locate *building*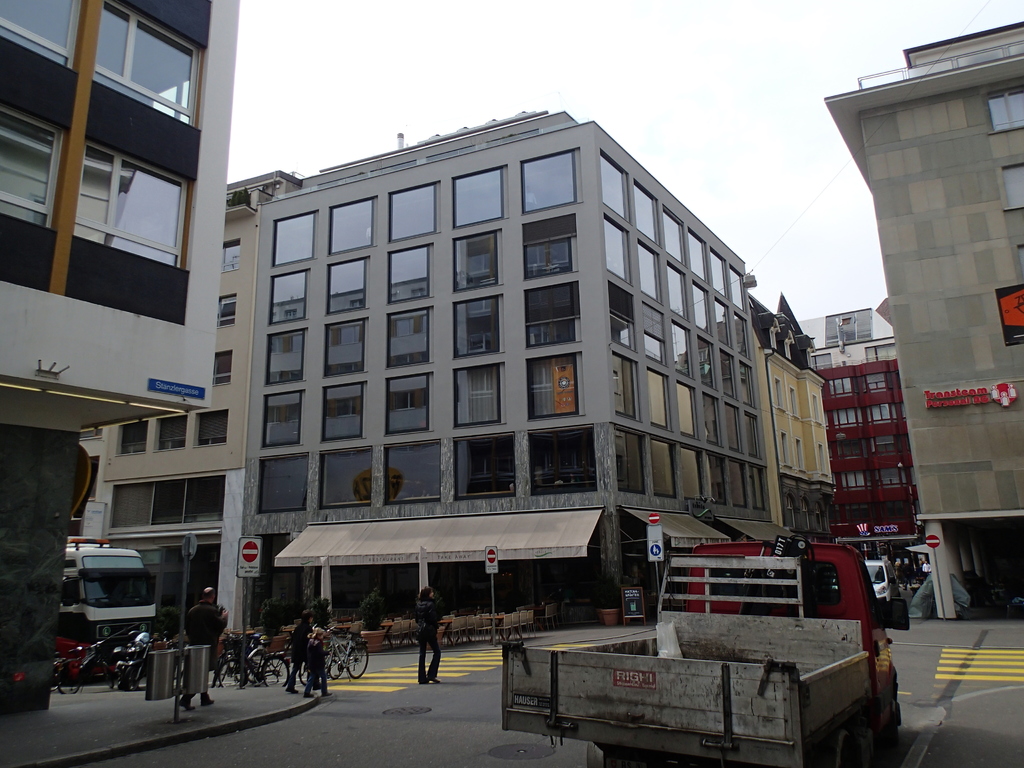
Rect(0, 0, 244, 715)
